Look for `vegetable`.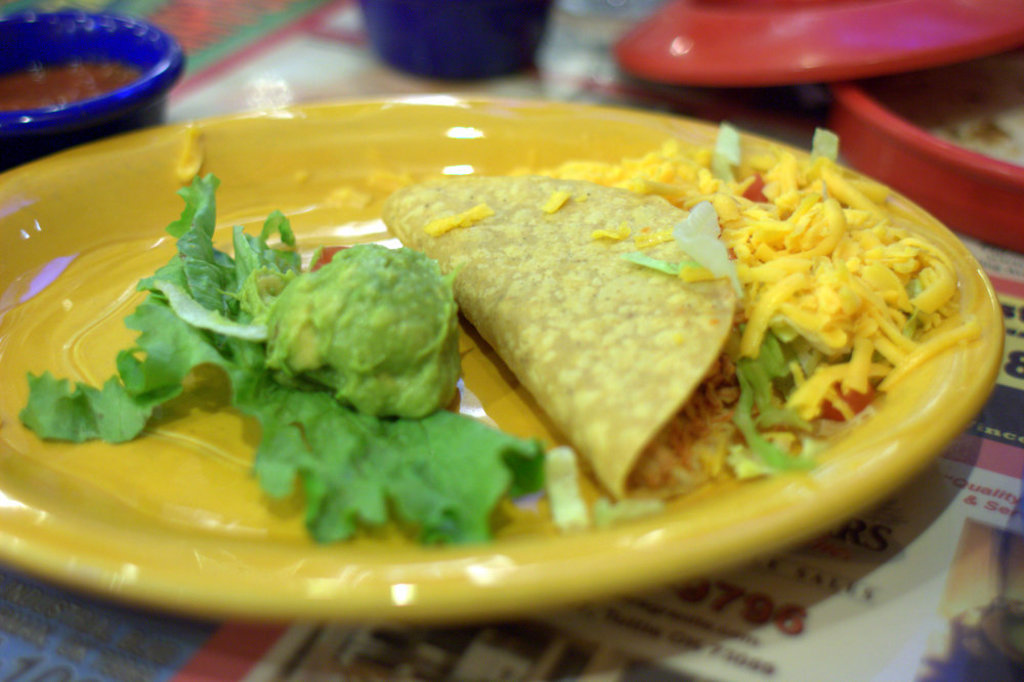
Found: (835,385,877,421).
